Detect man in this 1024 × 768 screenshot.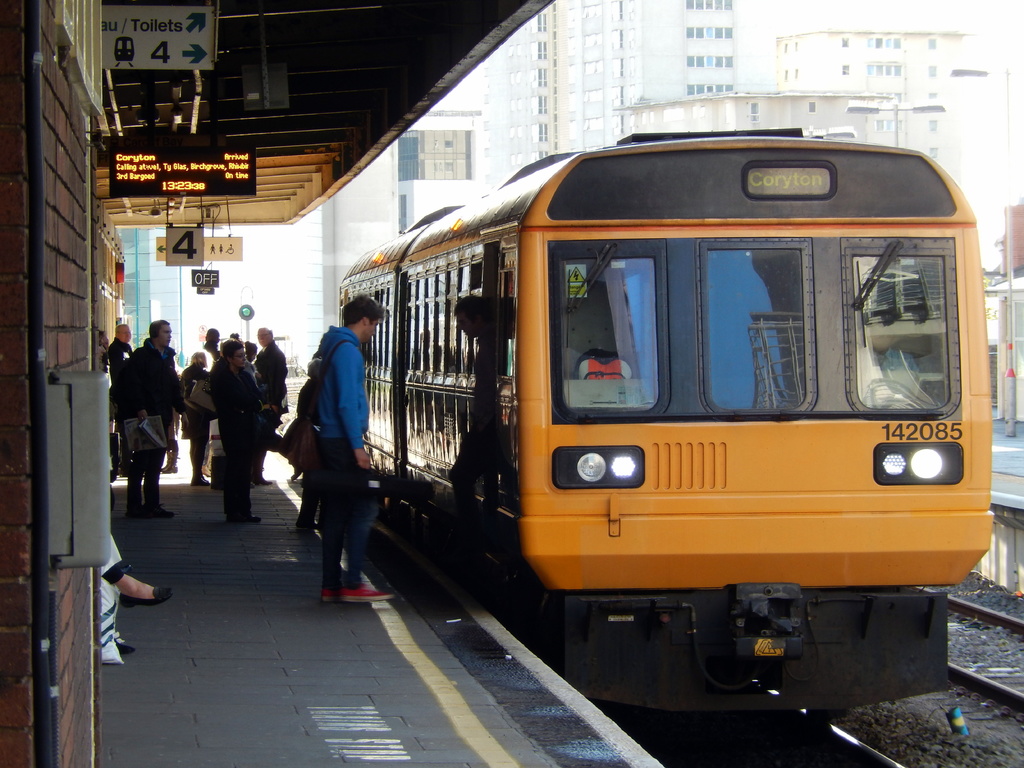
Detection: crop(117, 315, 185, 521).
